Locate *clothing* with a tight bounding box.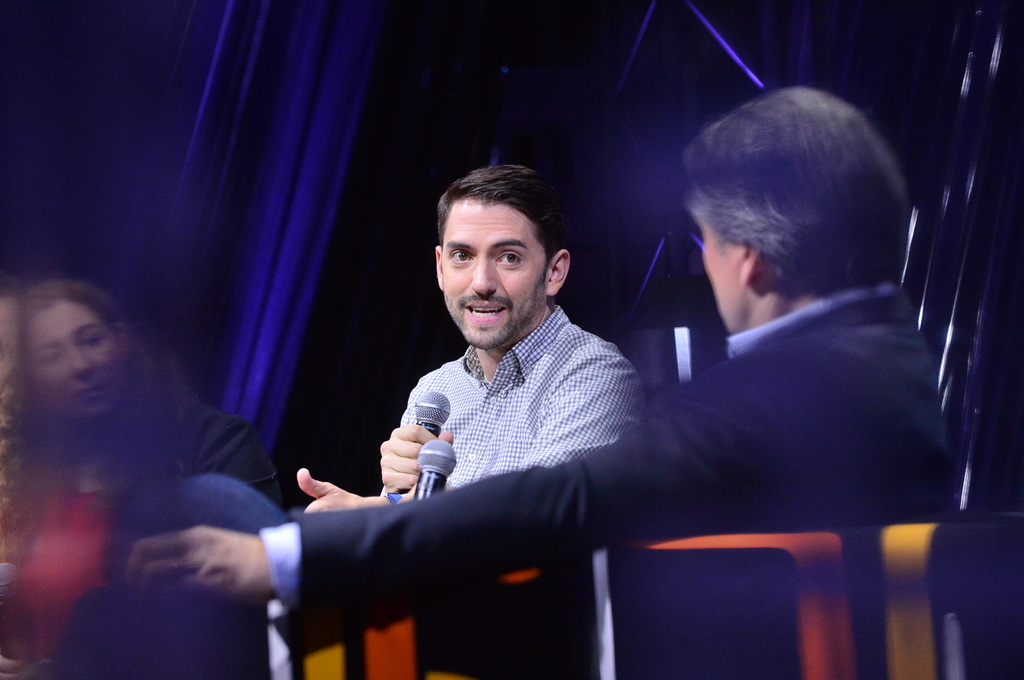
{"x1": 280, "y1": 343, "x2": 650, "y2": 679}.
